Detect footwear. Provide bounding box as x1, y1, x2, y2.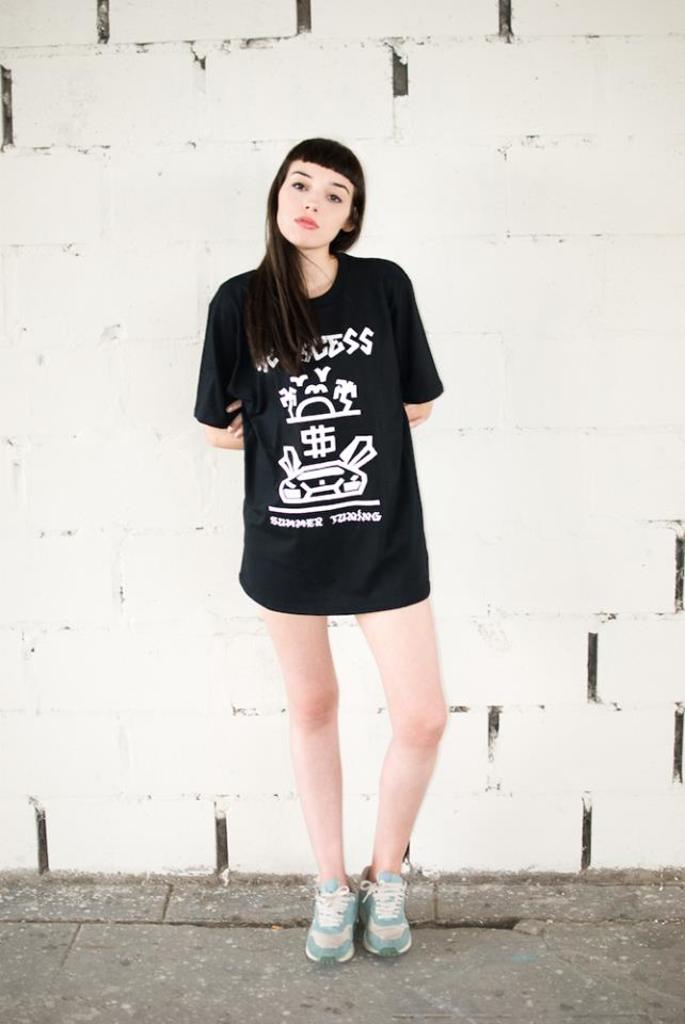
306, 883, 357, 967.
